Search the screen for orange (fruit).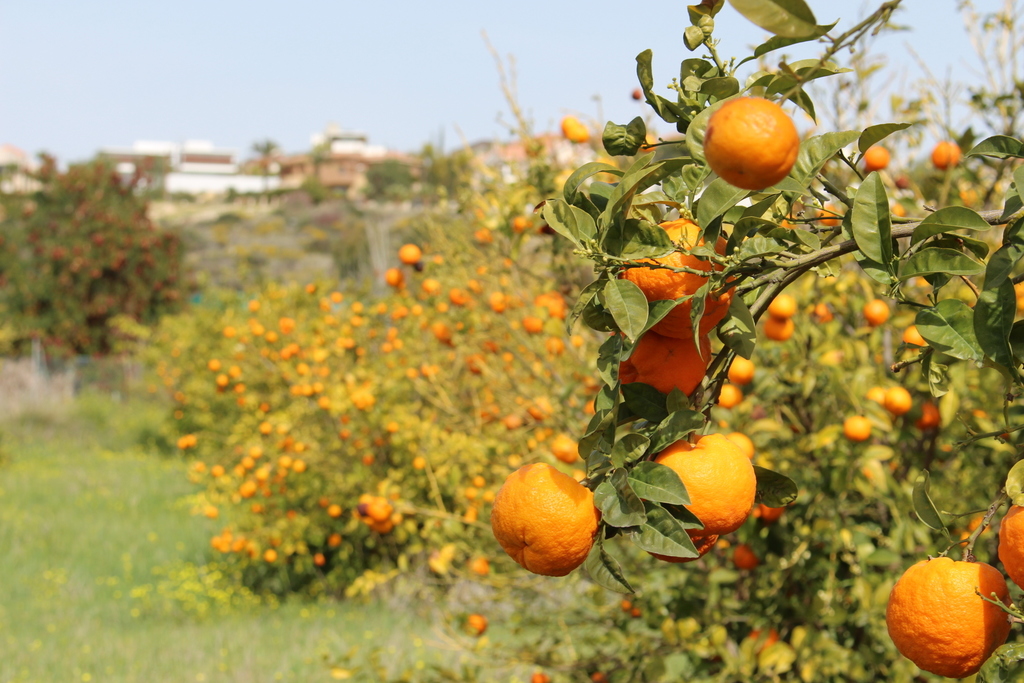
Found at x1=461, y1=559, x2=490, y2=579.
